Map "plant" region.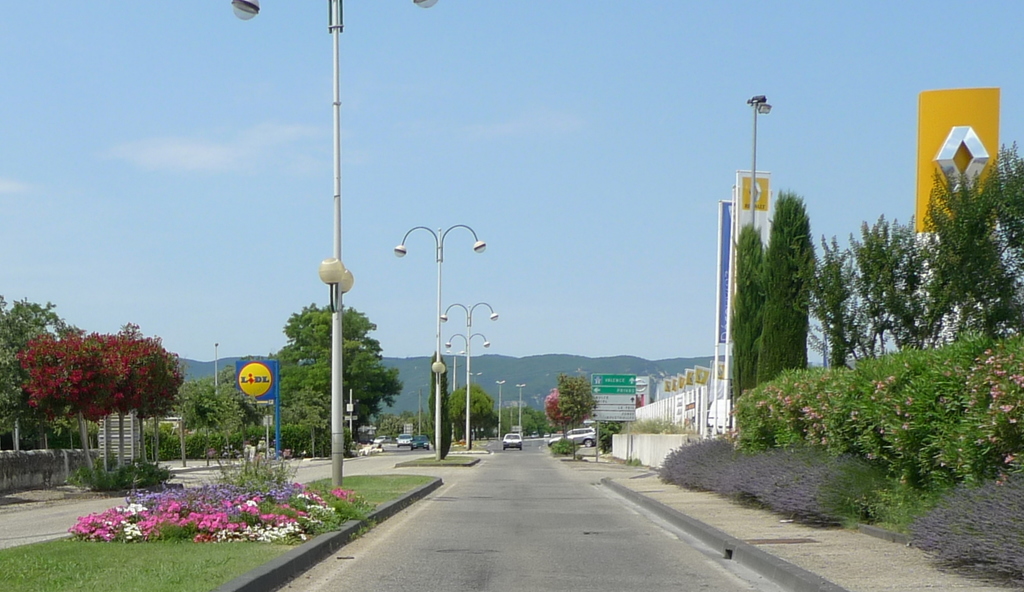
Mapped to left=753, top=188, right=810, bottom=390.
